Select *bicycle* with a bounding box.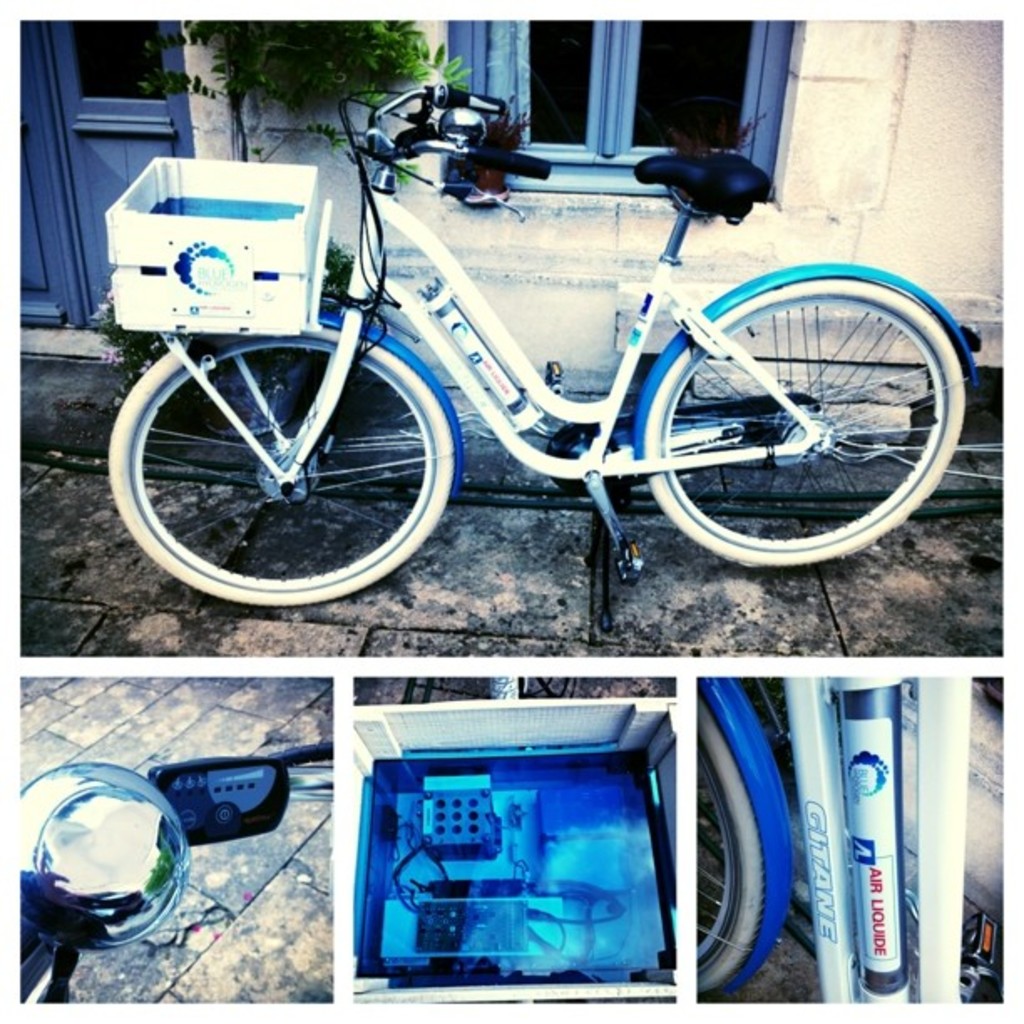
rect(694, 678, 1007, 1007).
